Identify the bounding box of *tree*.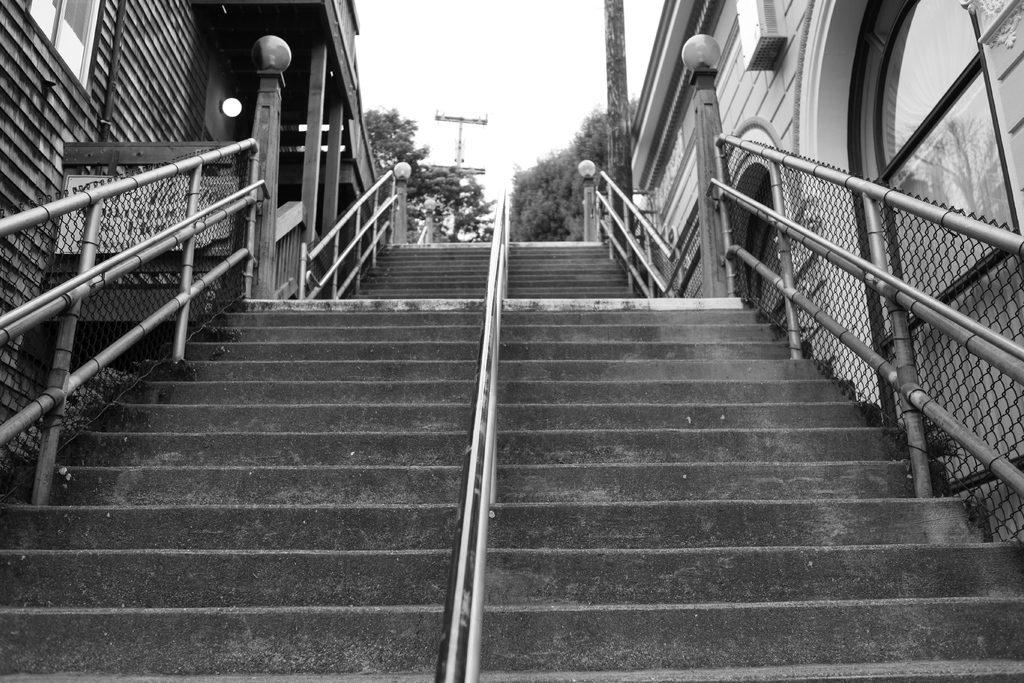
356 104 493 241.
